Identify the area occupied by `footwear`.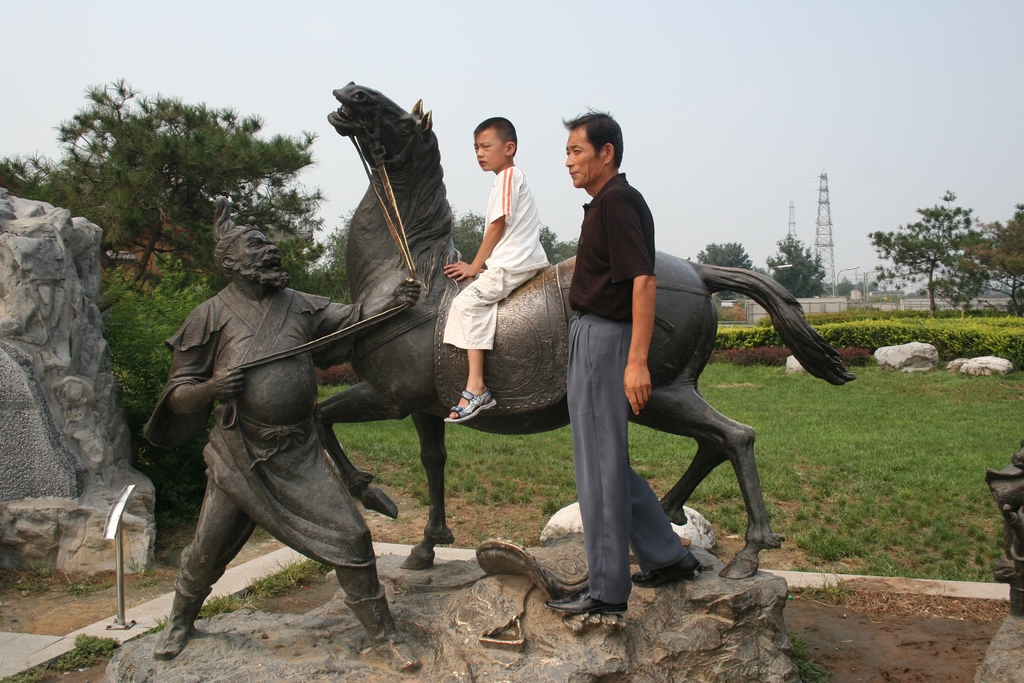
Area: left=442, top=386, right=495, bottom=422.
